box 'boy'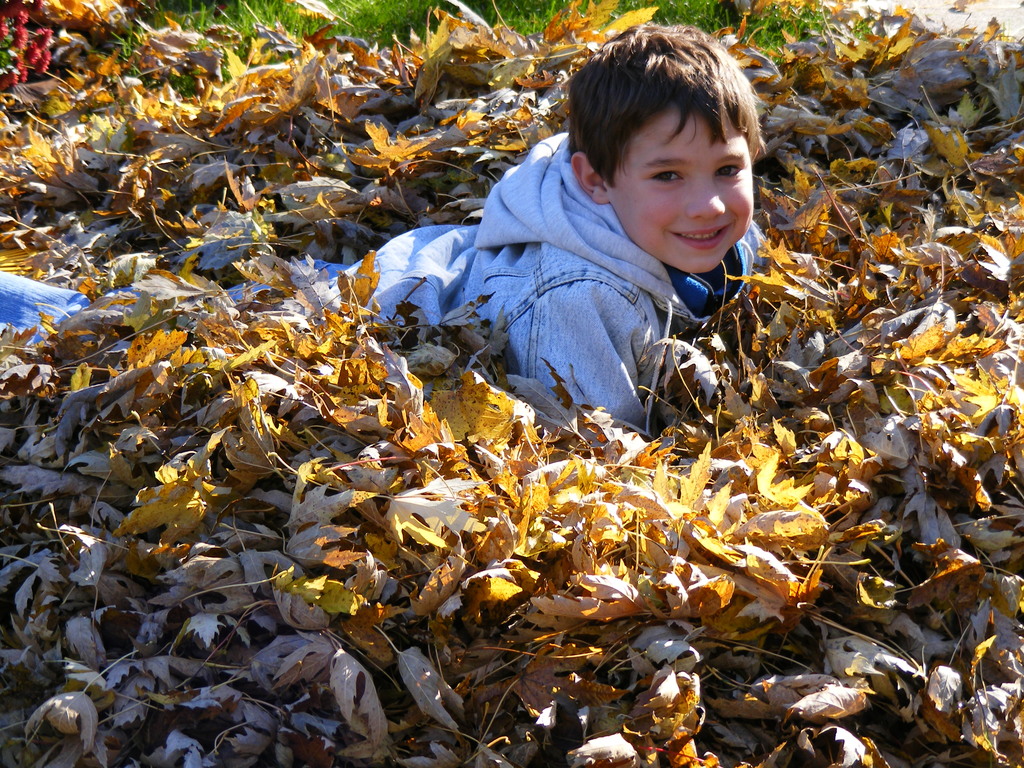
Rect(0, 0, 790, 445)
